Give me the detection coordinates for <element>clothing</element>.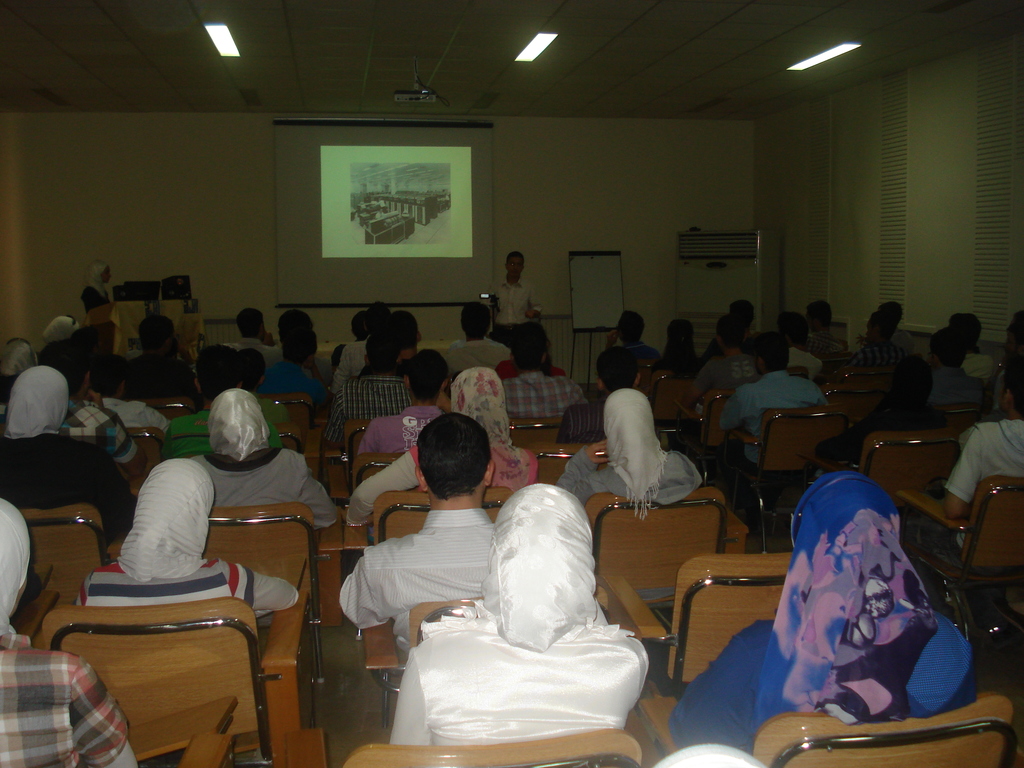
[809, 403, 931, 470].
